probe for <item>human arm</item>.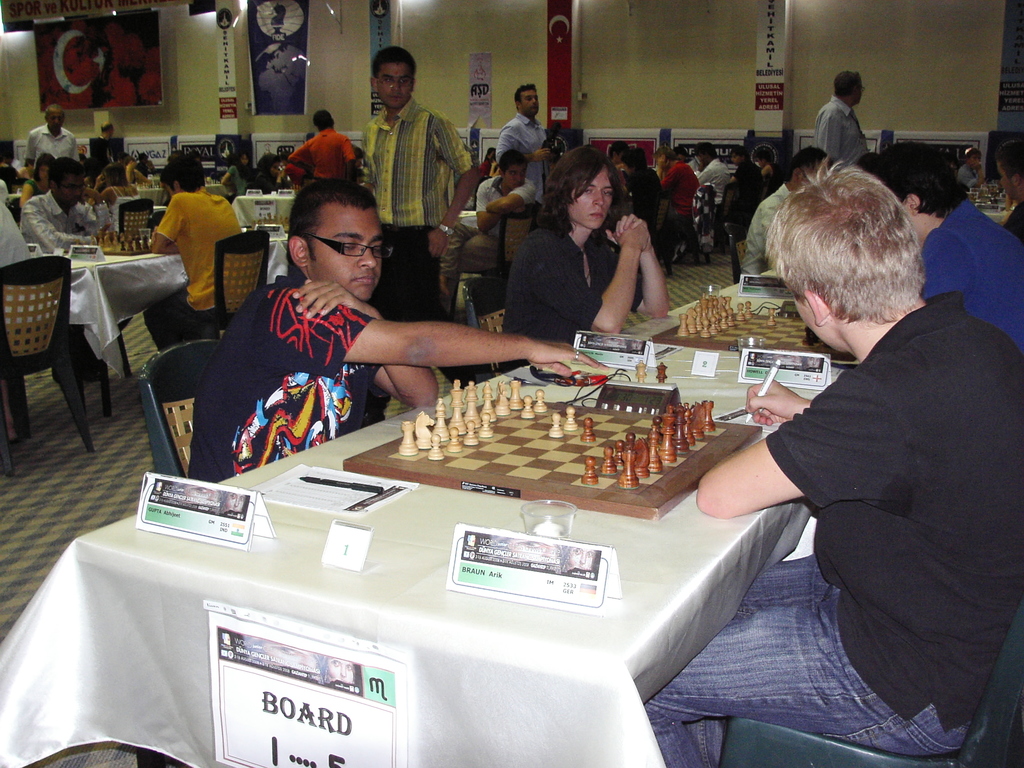
Probe result: pyautogui.locateOnScreen(428, 118, 480, 259).
